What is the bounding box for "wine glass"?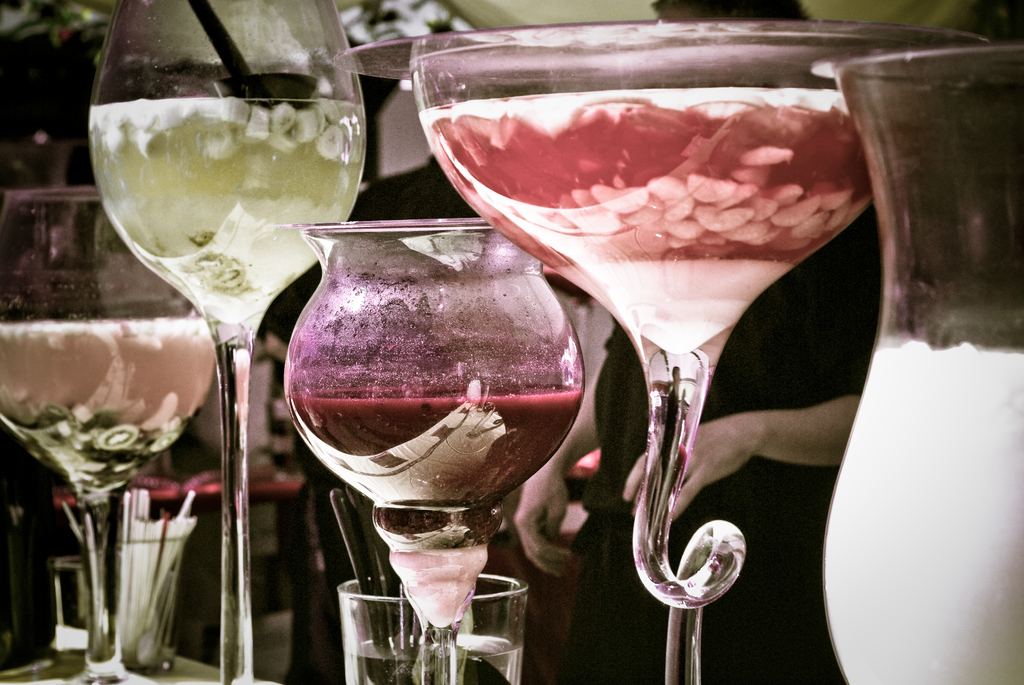
0 189 220 684.
